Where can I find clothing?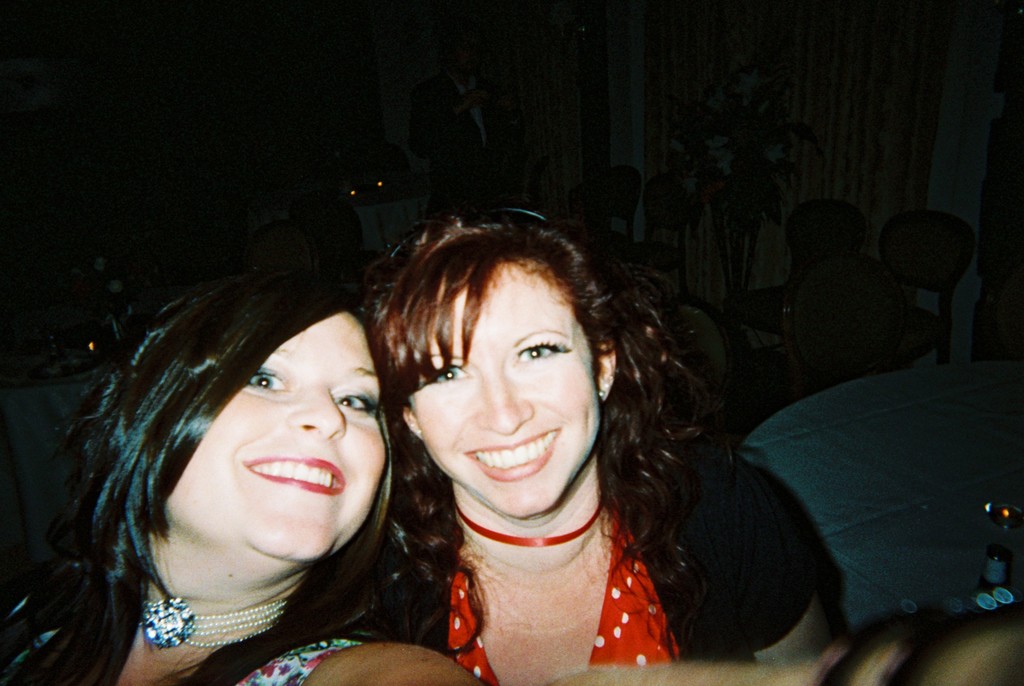
You can find it at bbox(422, 503, 694, 685).
